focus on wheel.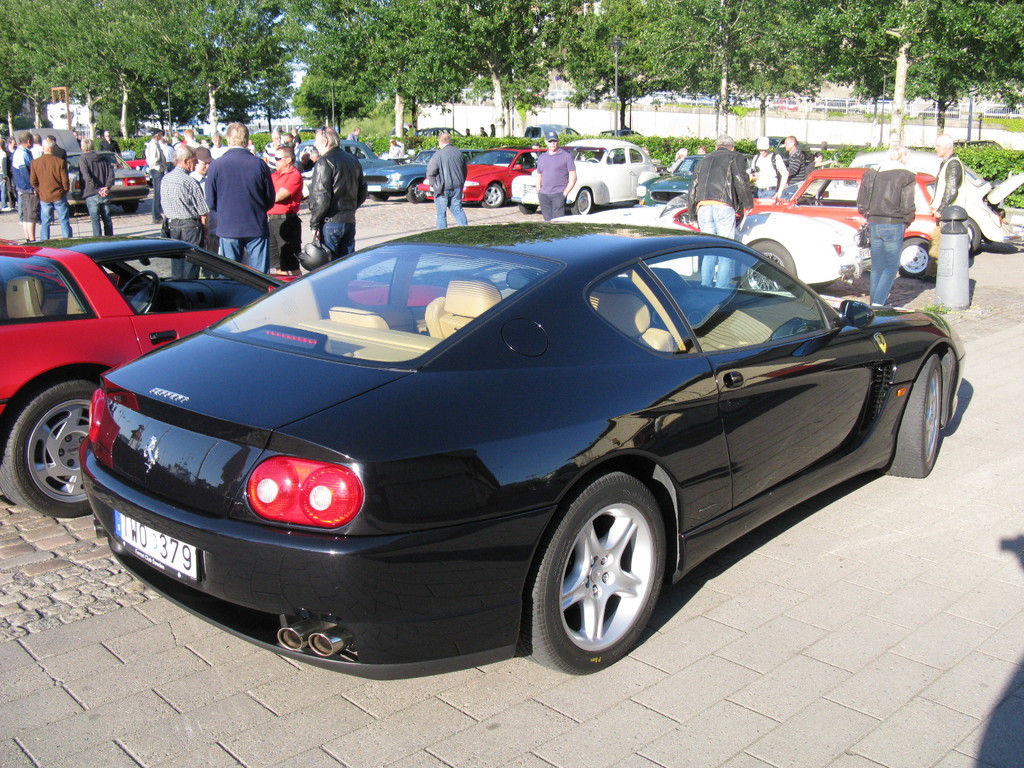
Focused at <region>541, 470, 677, 669</region>.
